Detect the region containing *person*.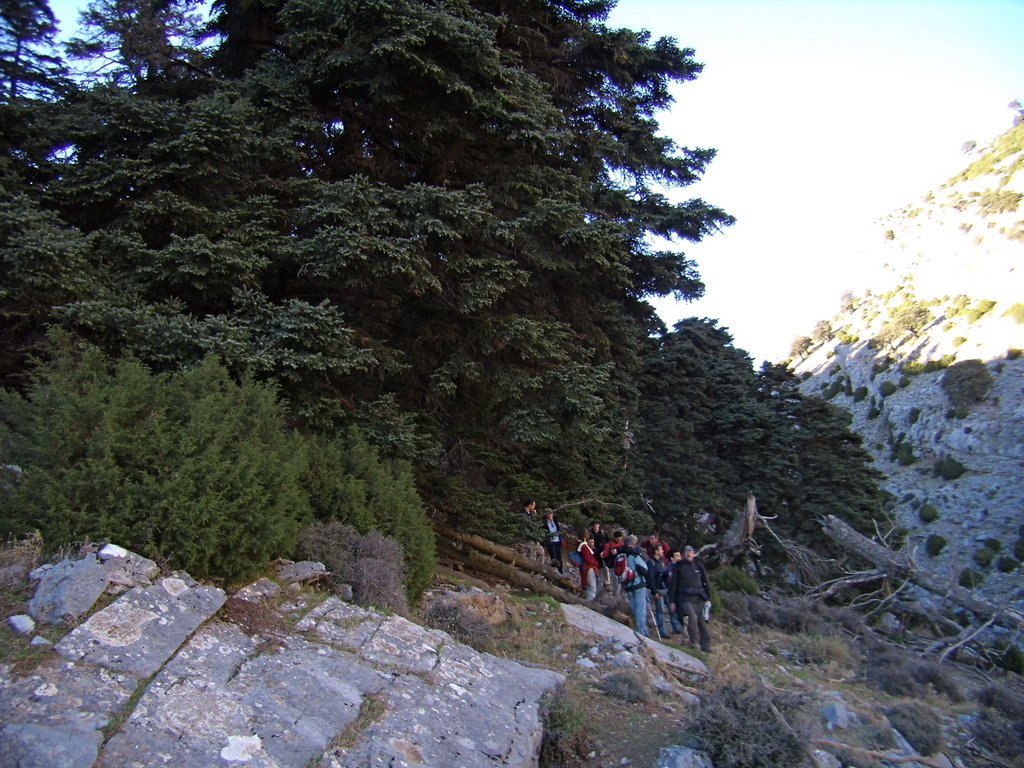
517/493/543/521.
